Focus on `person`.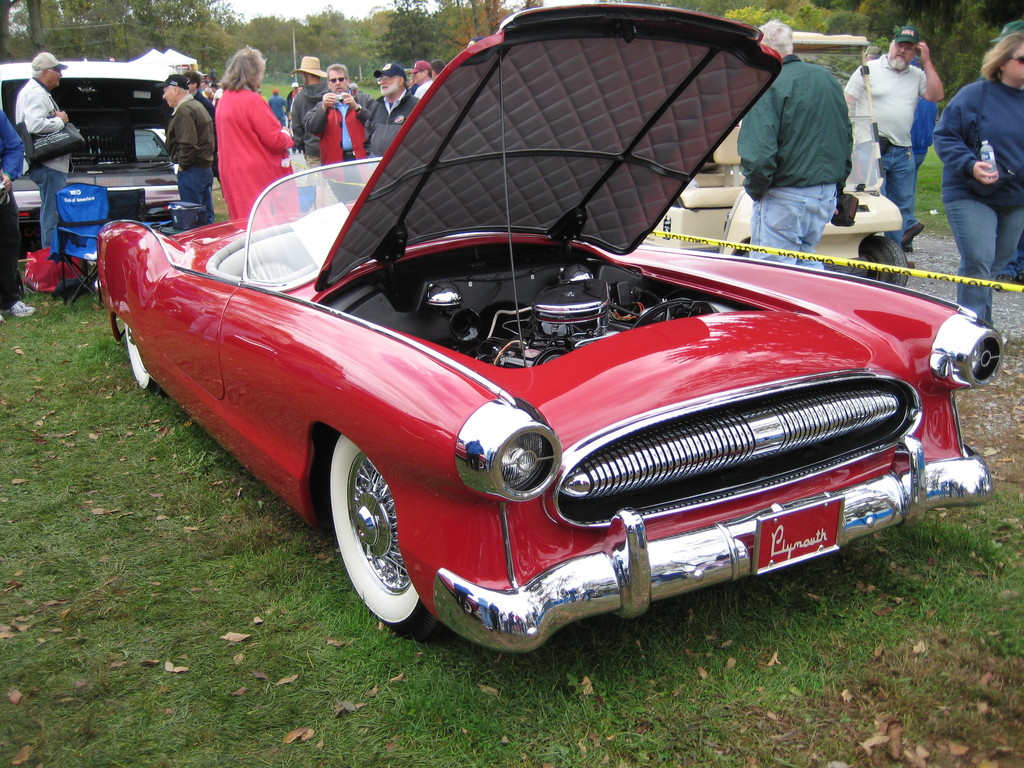
Focused at 876, 51, 940, 193.
